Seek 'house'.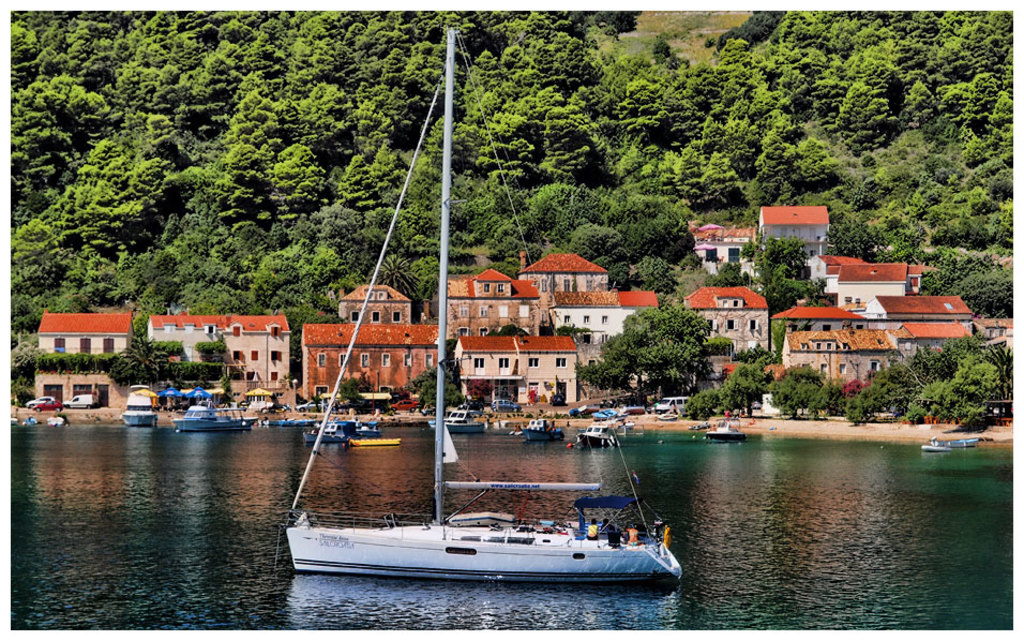
x1=883 y1=318 x2=967 y2=351.
